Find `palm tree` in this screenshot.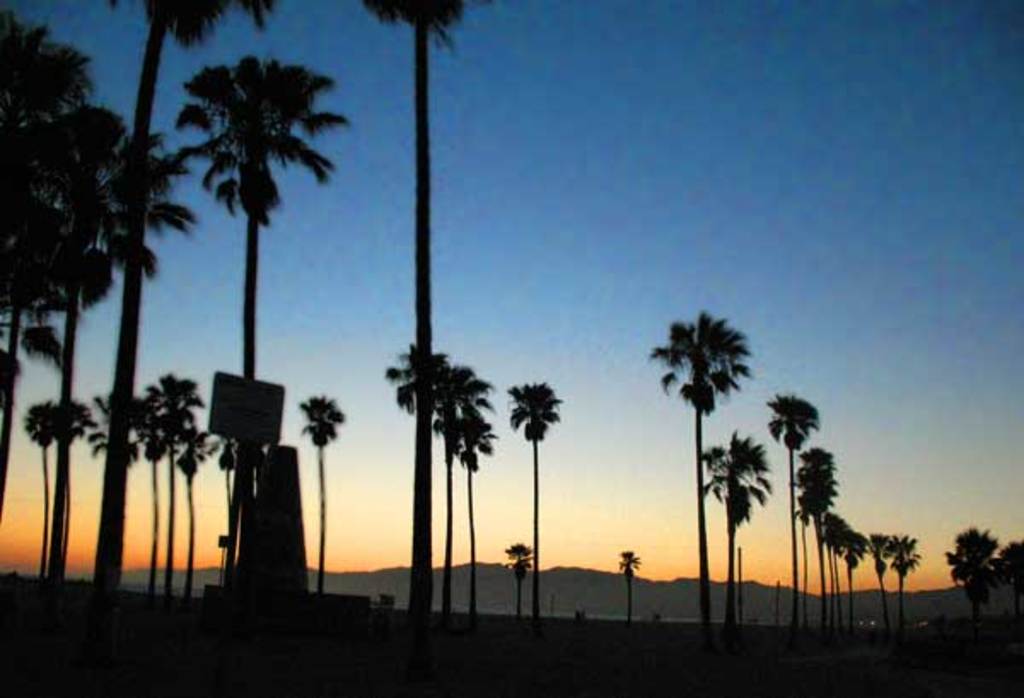
The bounding box for `palm tree` is x1=382, y1=0, x2=461, y2=618.
